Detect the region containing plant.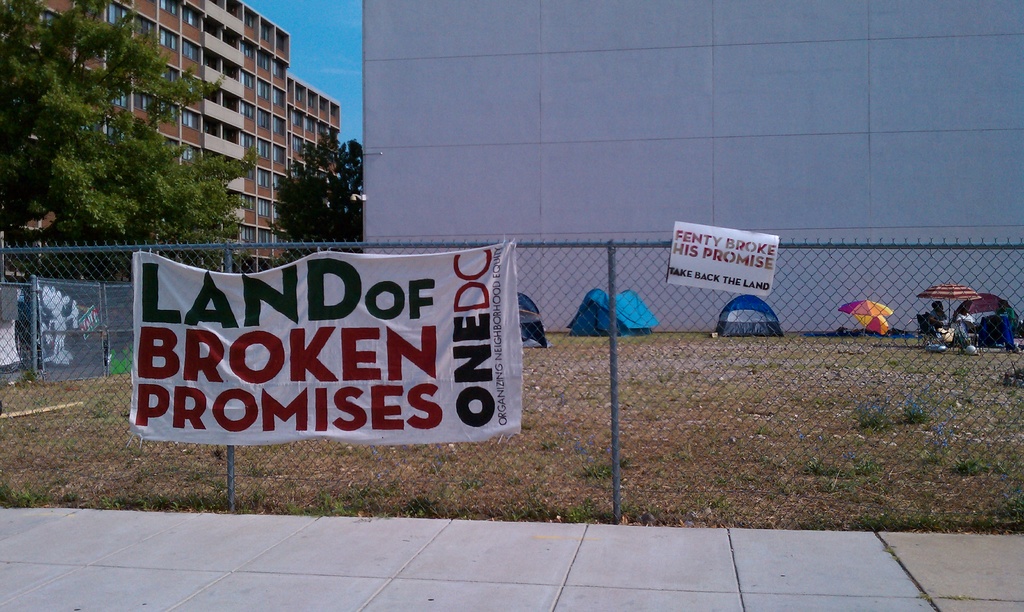
902,394,929,426.
